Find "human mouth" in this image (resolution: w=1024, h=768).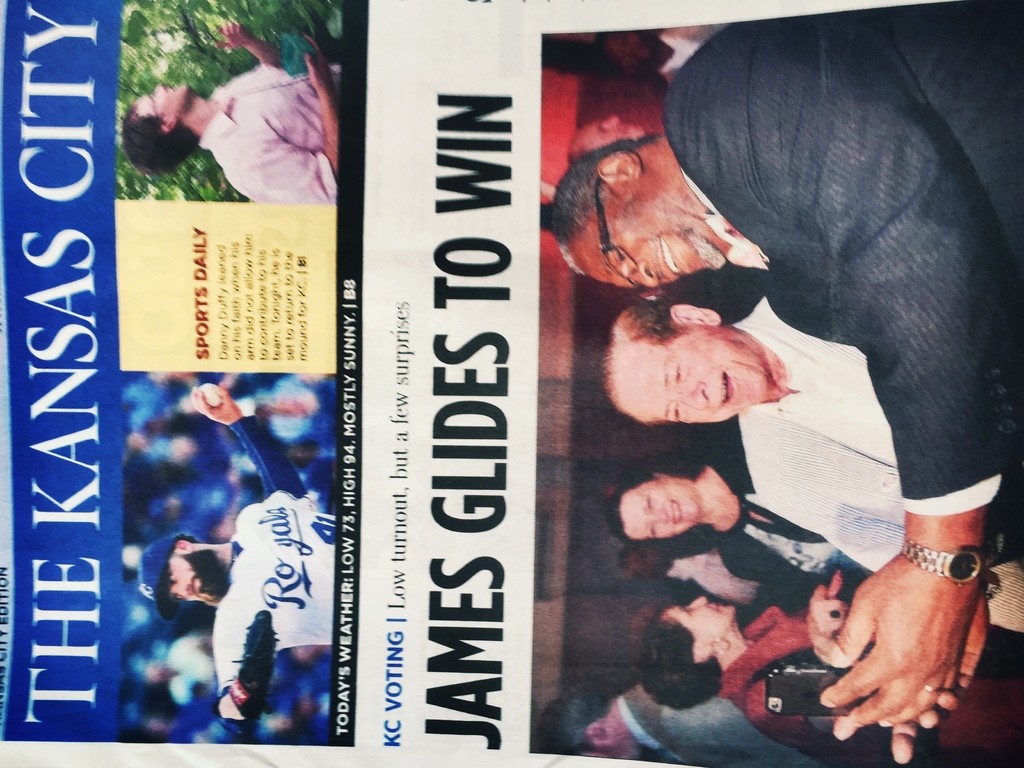
{"x1": 186, "y1": 570, "x2": 202, "y2": 600}.
